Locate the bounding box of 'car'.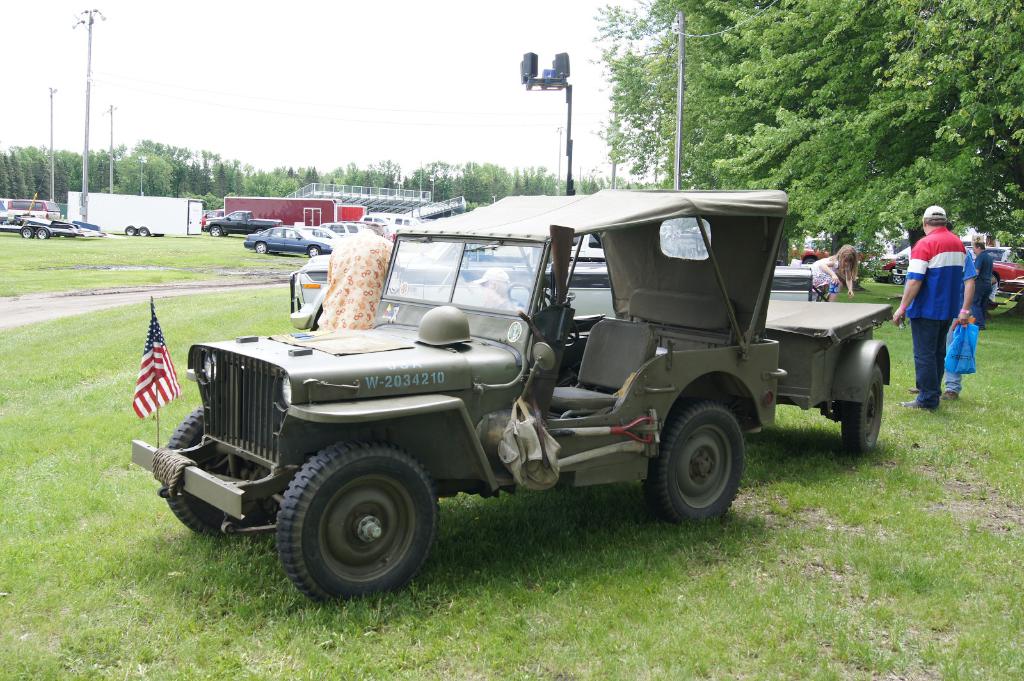
Bounding box: l=289, t=236, r=813, b=328.
